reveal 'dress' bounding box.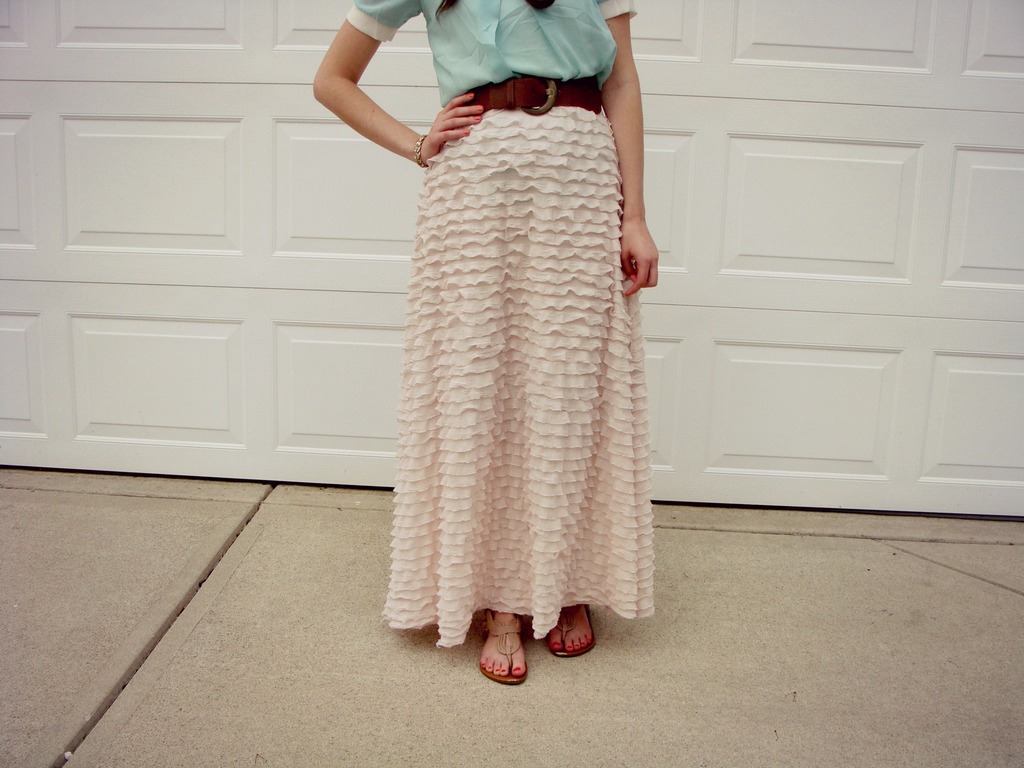
Revealed: region(342, 0, 655, 644).
